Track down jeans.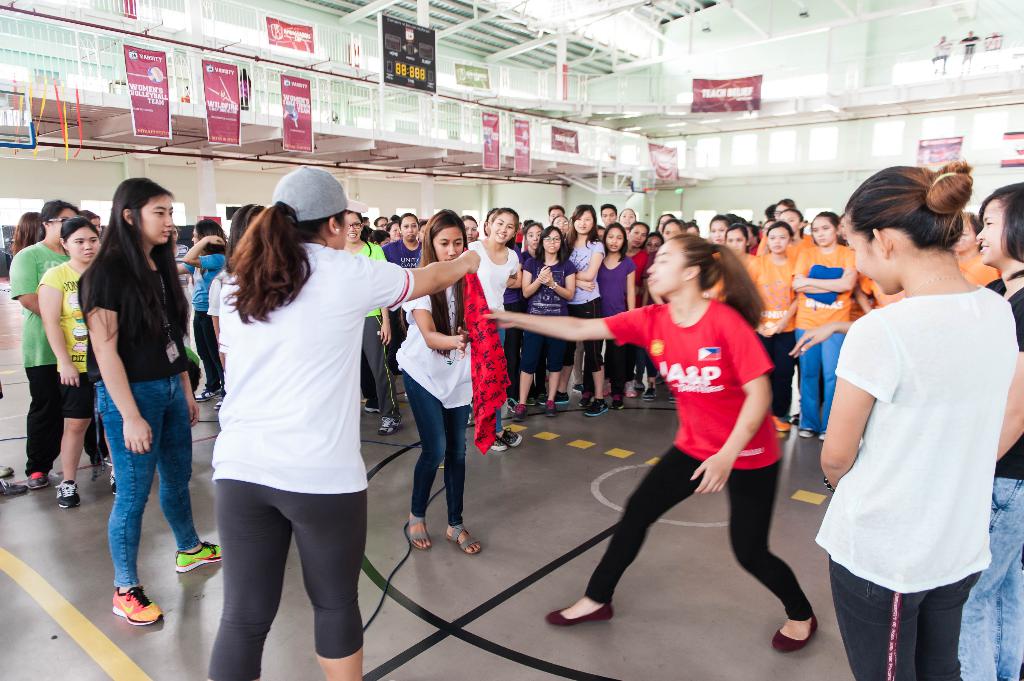
Tracked to pyautogui.locateOnScreen(93, 376, 190, 614).
